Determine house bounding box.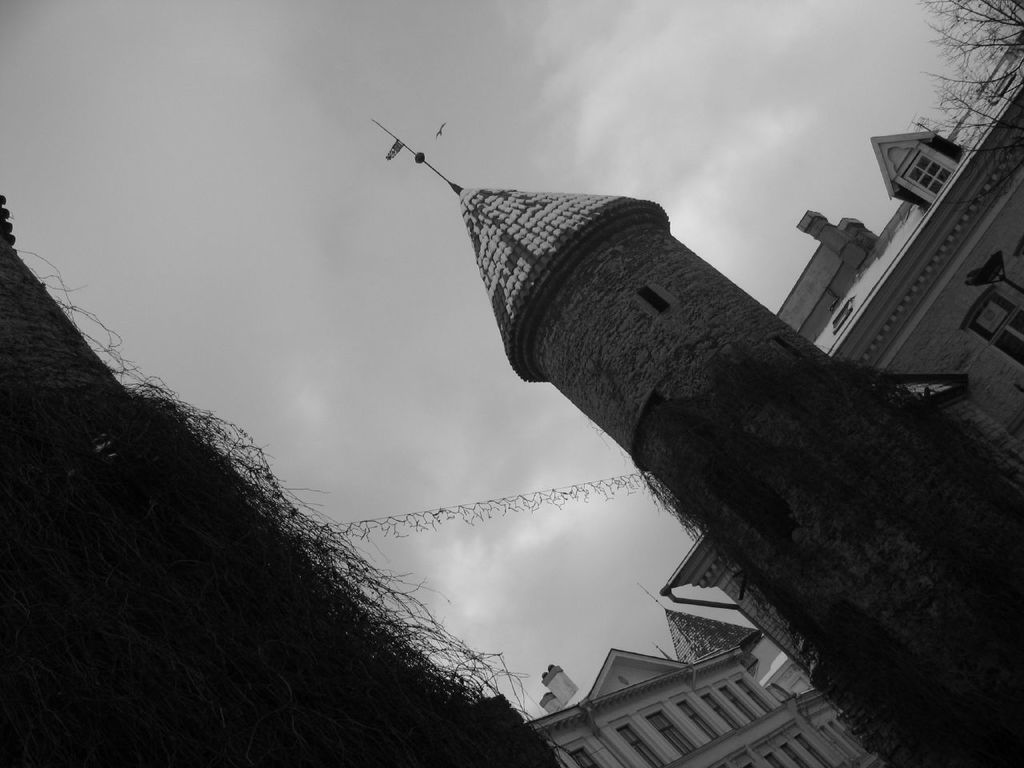
Determined: (334, 94, 1006, 733).
